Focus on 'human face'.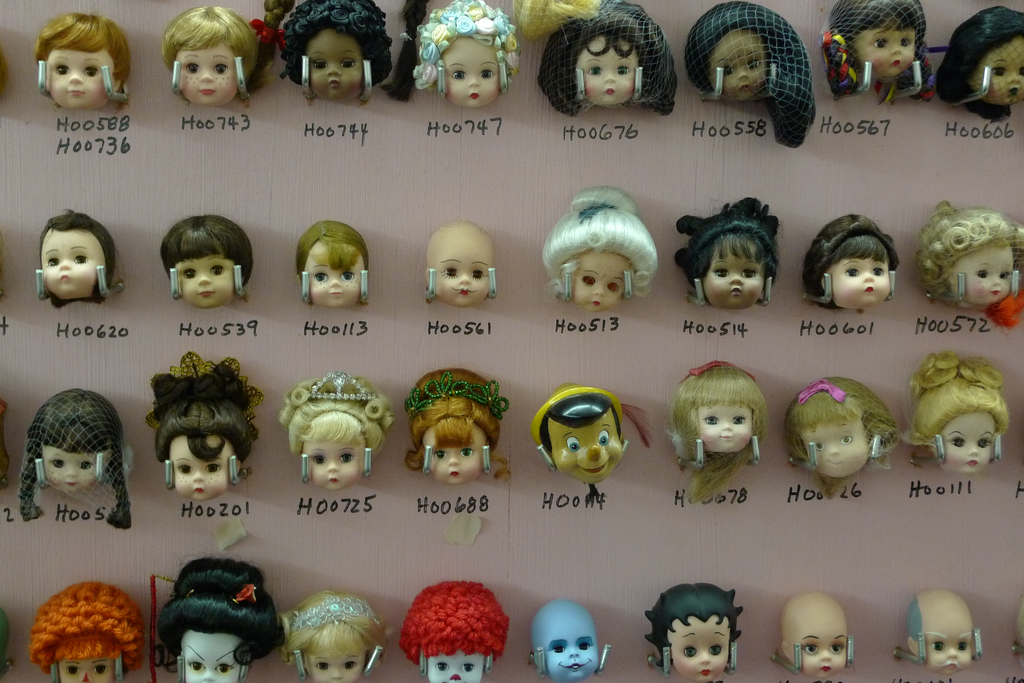
Focused at 307:654:363:682.
